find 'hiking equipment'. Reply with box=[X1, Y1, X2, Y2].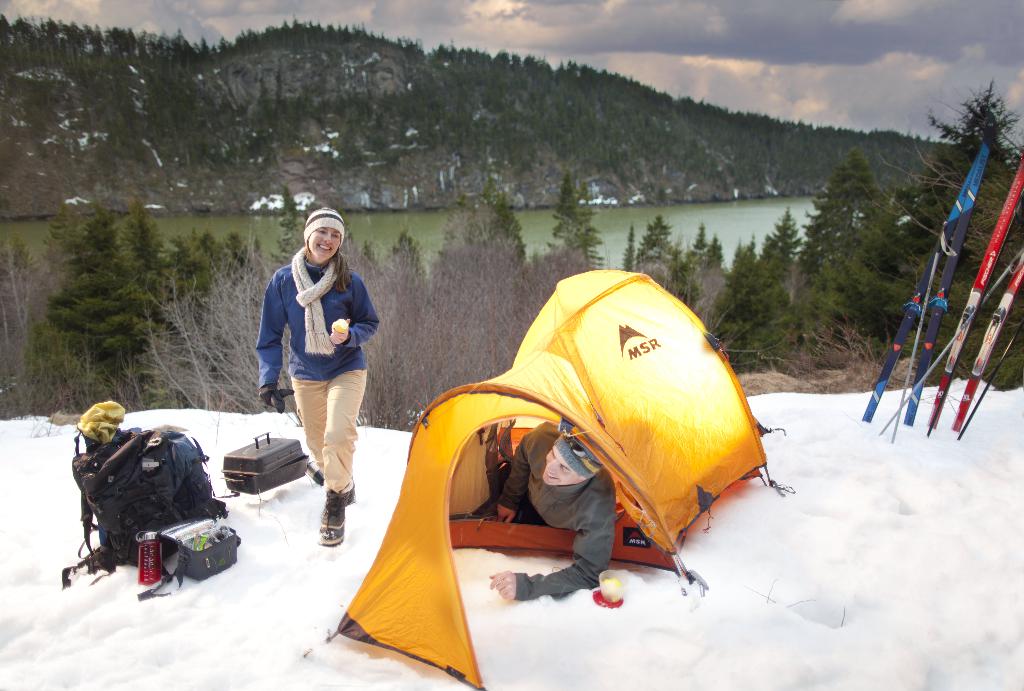
box=[304, 268, 795, 690].
